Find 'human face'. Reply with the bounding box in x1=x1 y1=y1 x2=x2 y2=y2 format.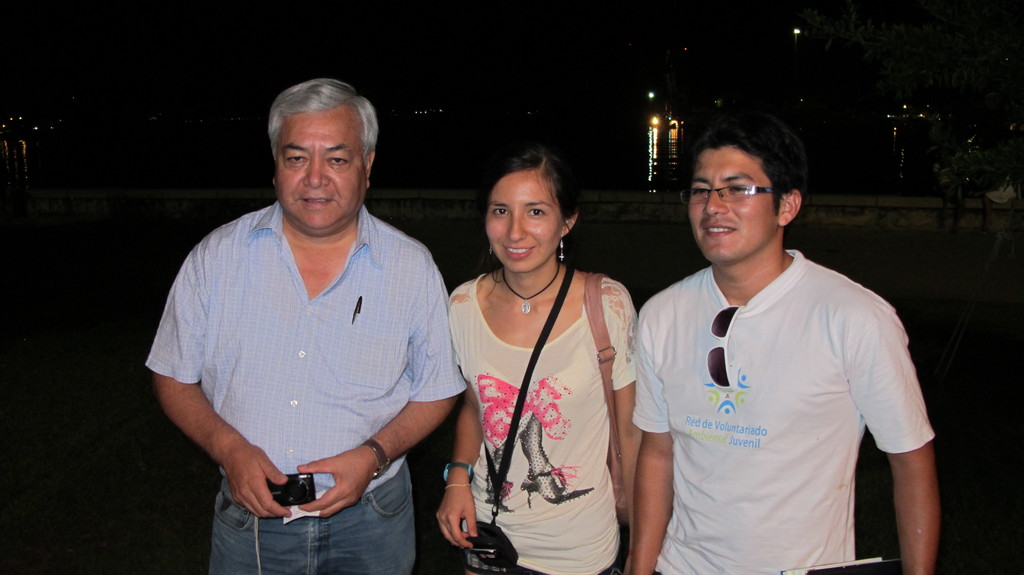
x1=688 y1=149 x2=776 y2=264.
